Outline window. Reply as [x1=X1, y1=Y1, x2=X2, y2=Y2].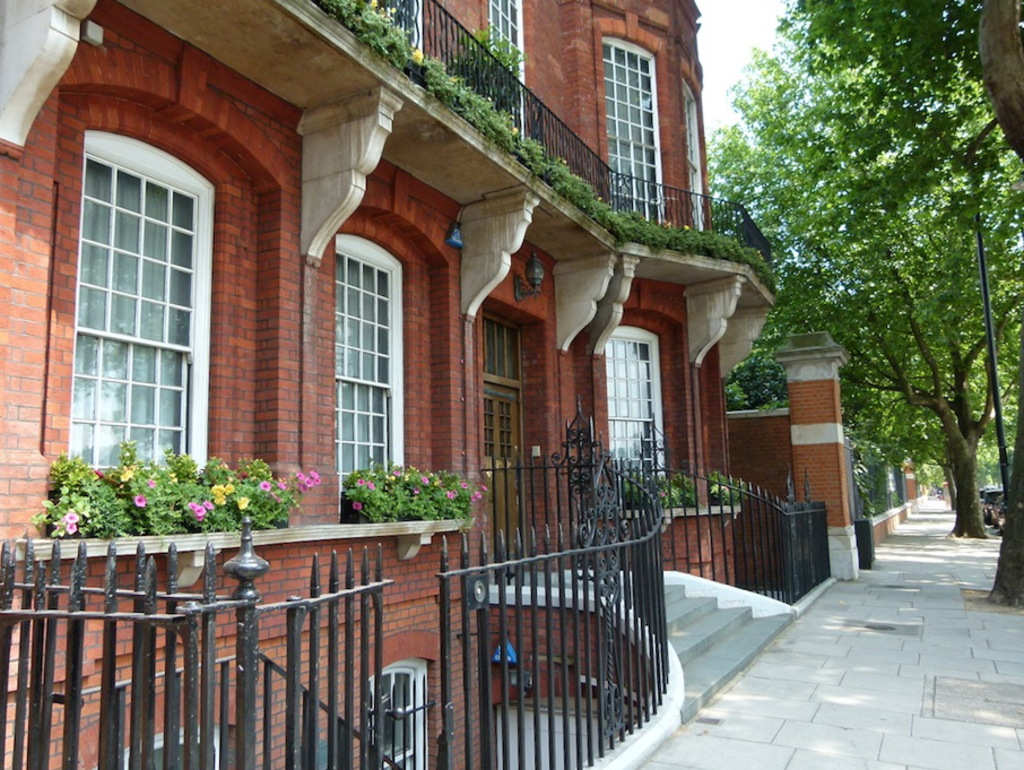
[x1=170, y1=194, x2=194, y2=227].
